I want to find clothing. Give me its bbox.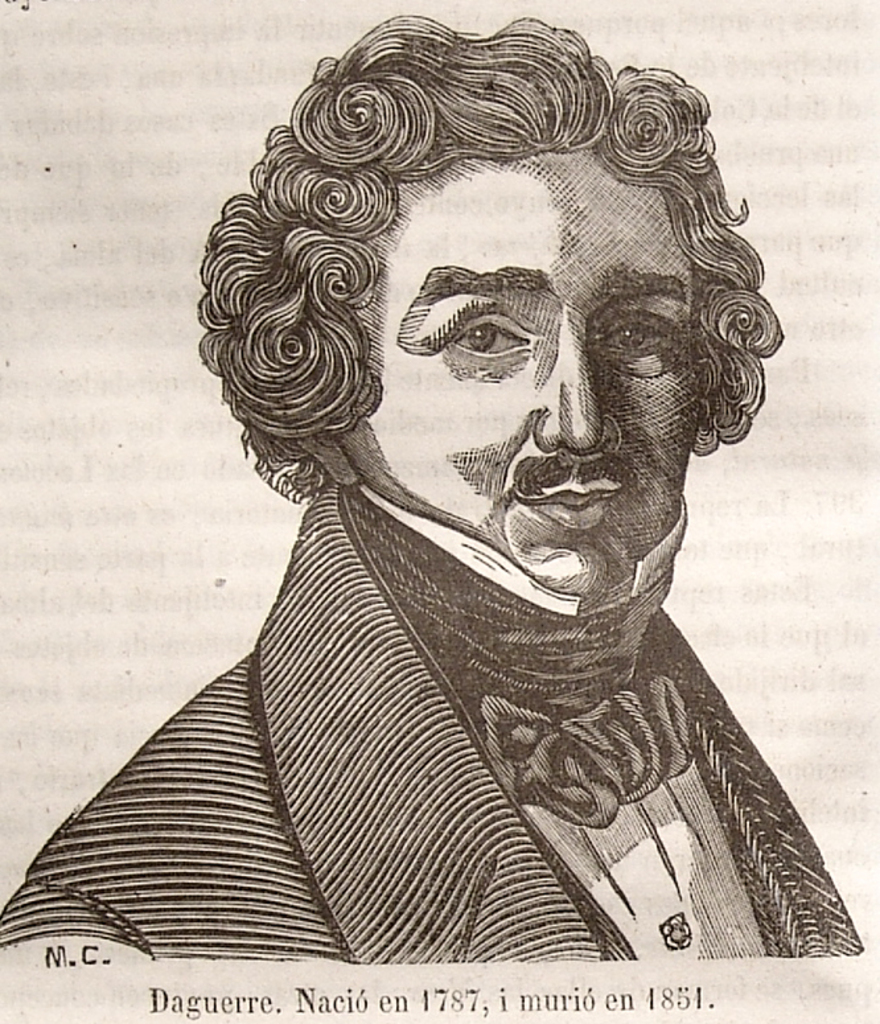
BBox(0, 476, 879, 1012).
